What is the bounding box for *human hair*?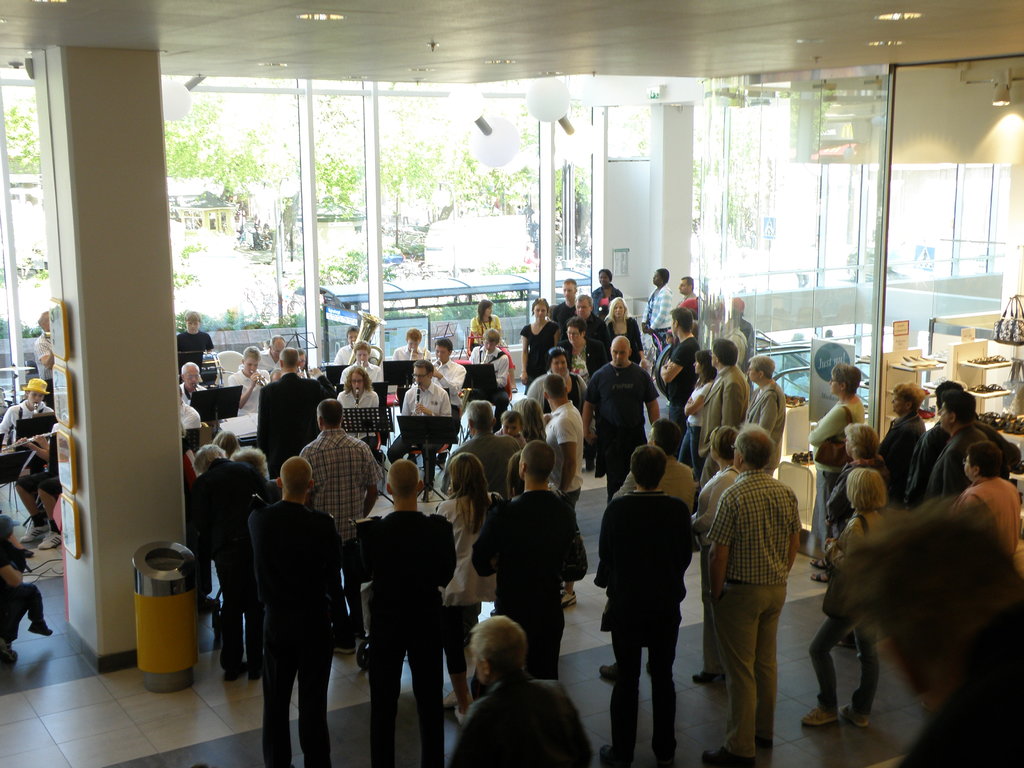
x1=844, y1=424, x2=881, y2=461.
